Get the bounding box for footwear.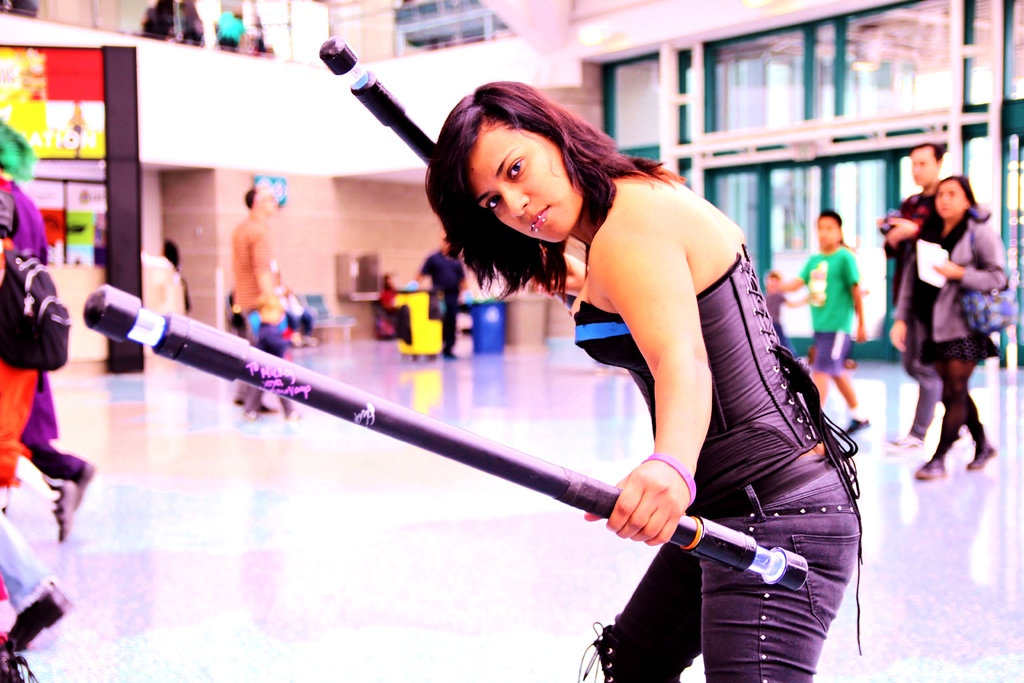
bbox=[243, 407, 259, 419].
